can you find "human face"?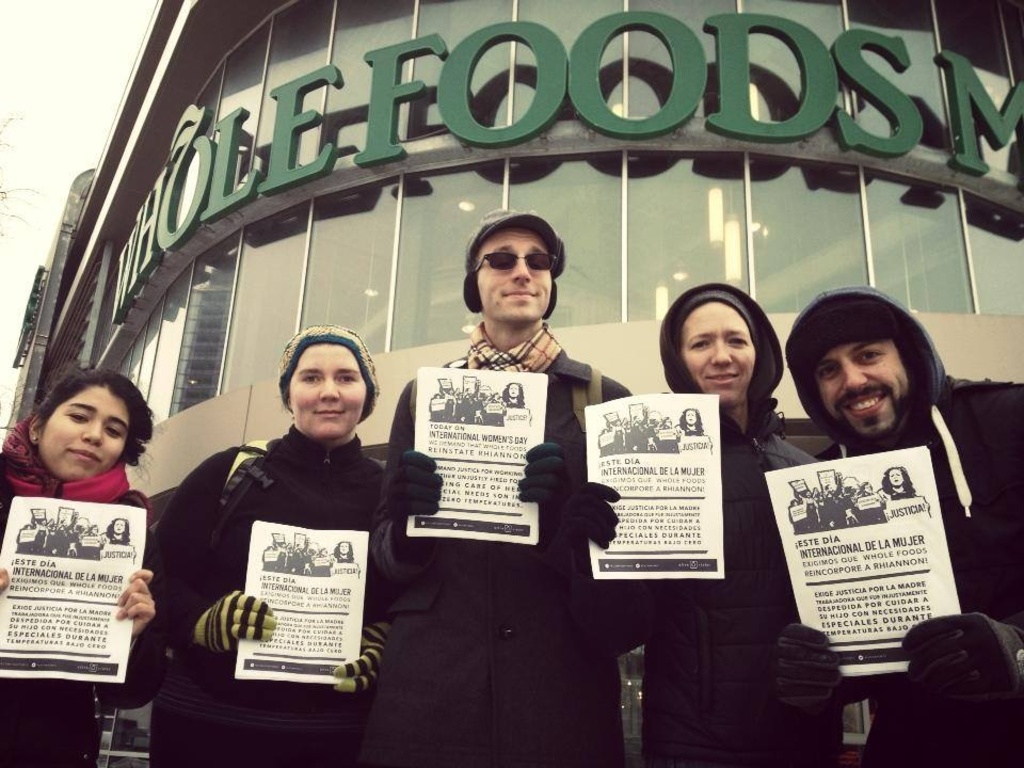
Yes, bounding box: (682, 297, 752, 400).
